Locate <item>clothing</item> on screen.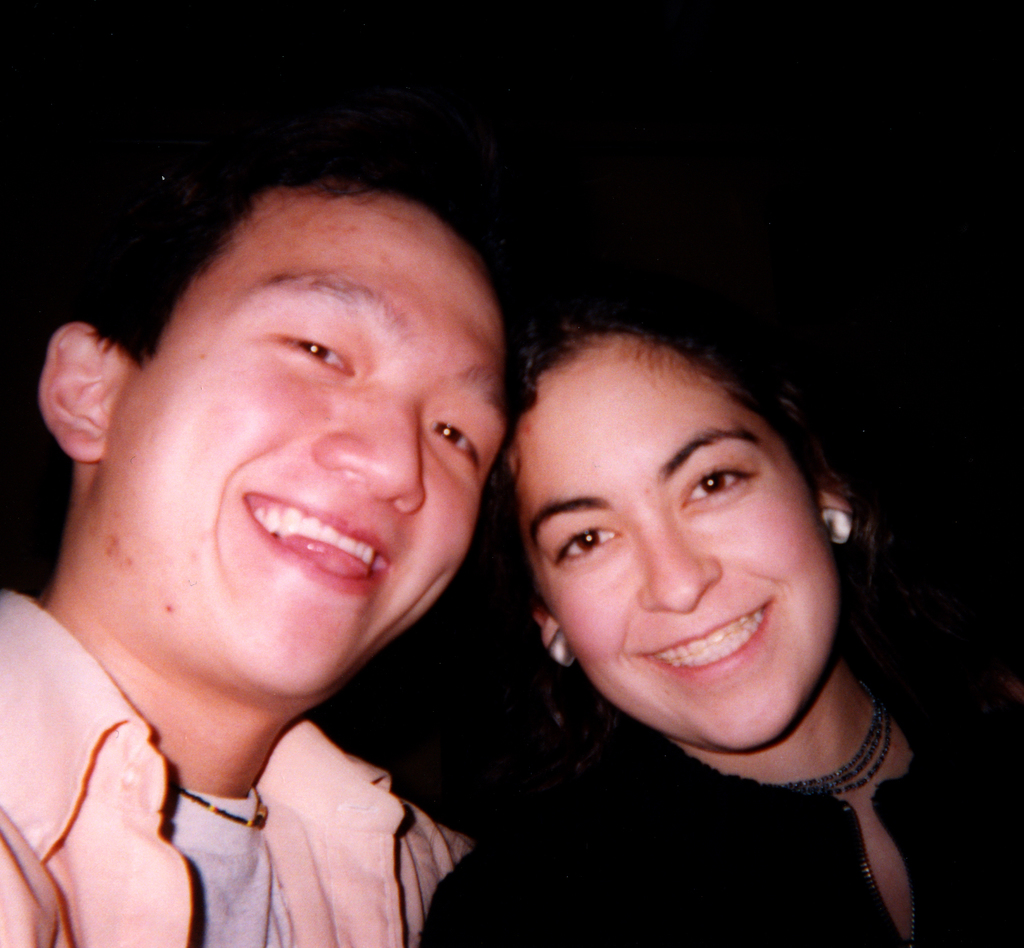
On screen at [428,730,1023,947].
